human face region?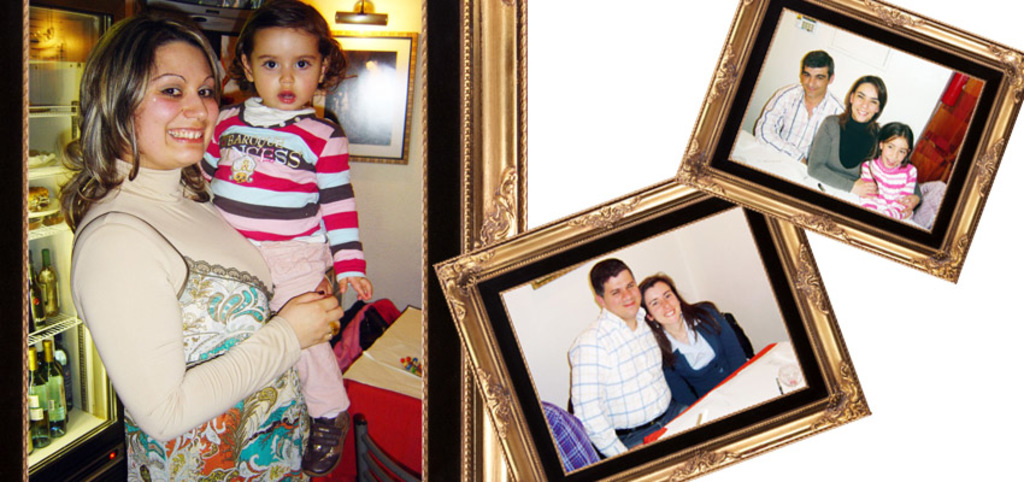
x1=124, y1=41, x2=219, y2=163
